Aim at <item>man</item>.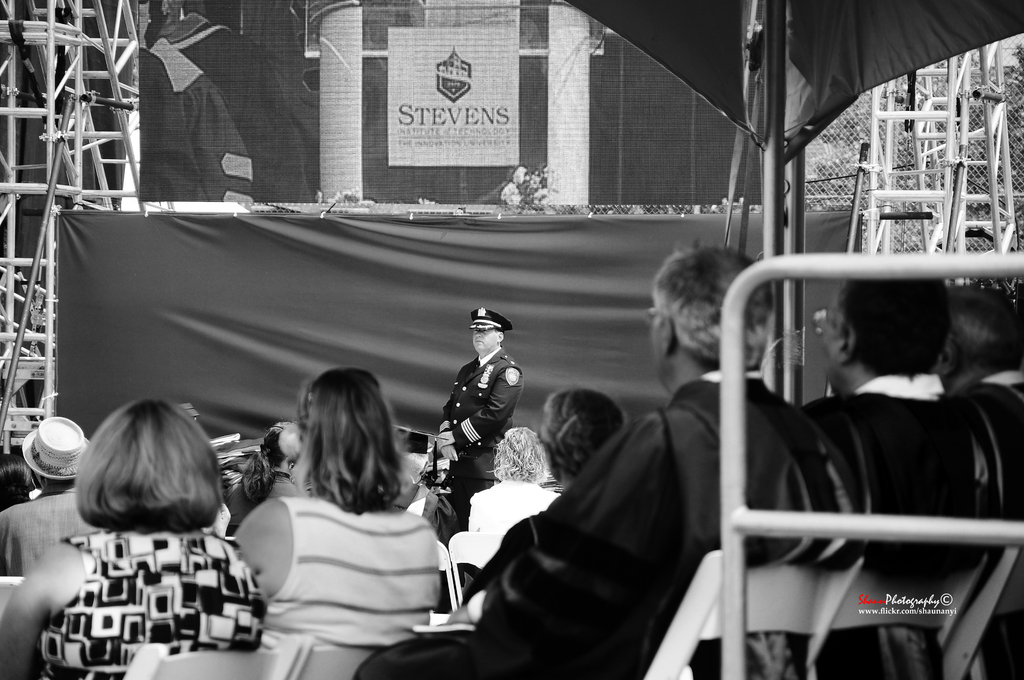
Aimed at [0, 416, 92, 579].
